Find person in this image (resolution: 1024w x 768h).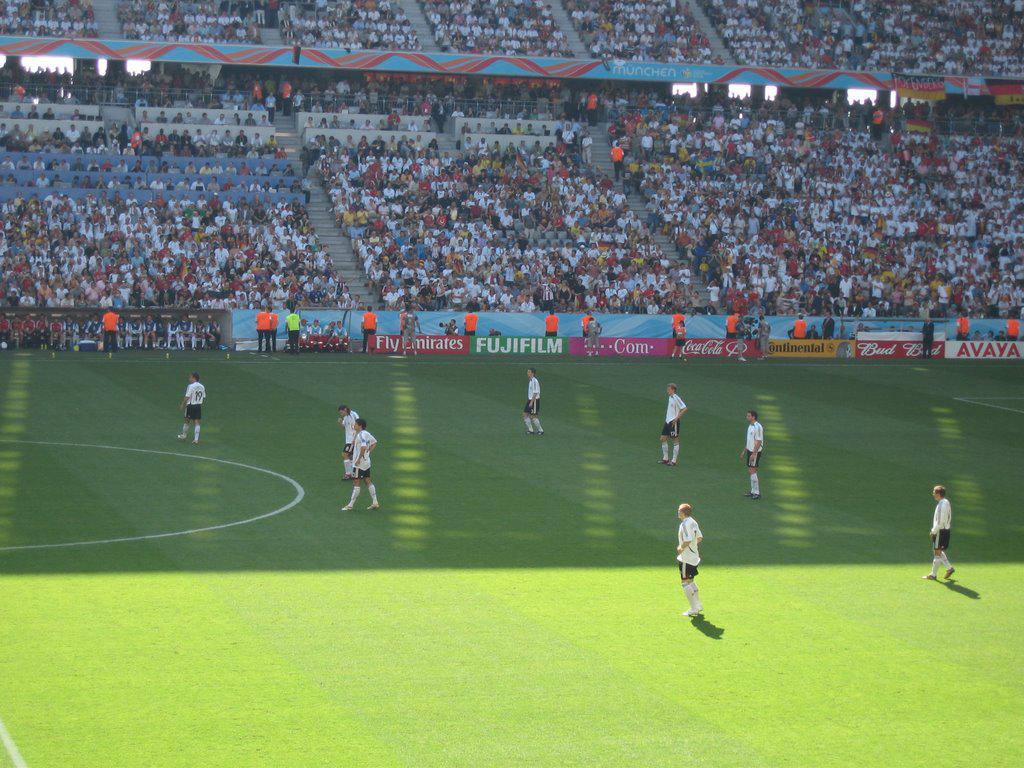
176 374 207 440.
